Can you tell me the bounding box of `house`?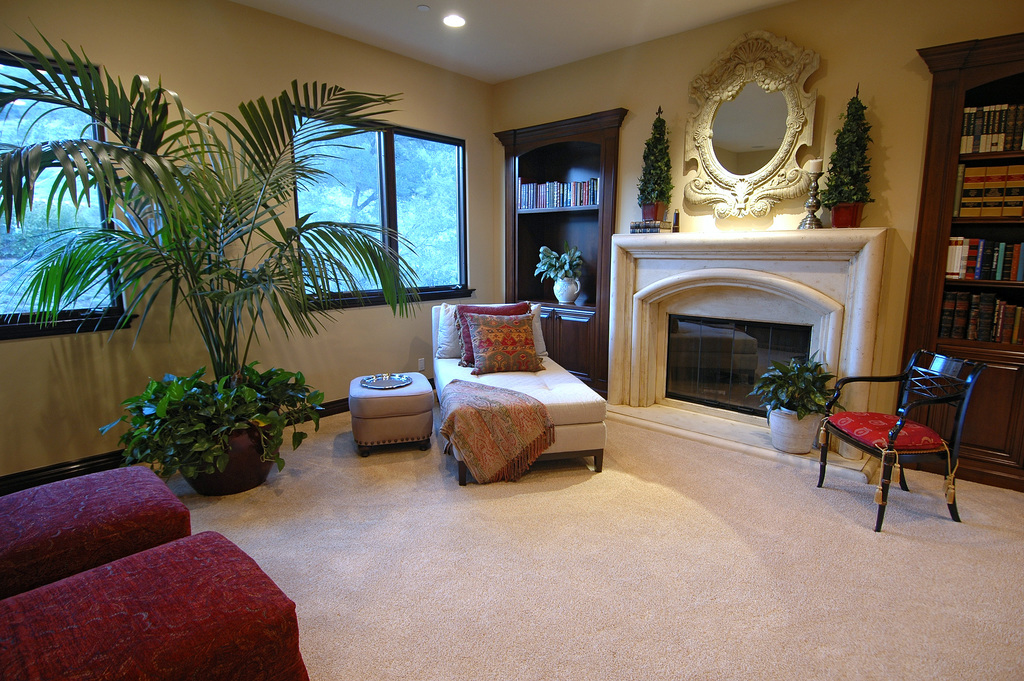
pyautogui.locateOnScreen(0, 0, 1023, 680).
